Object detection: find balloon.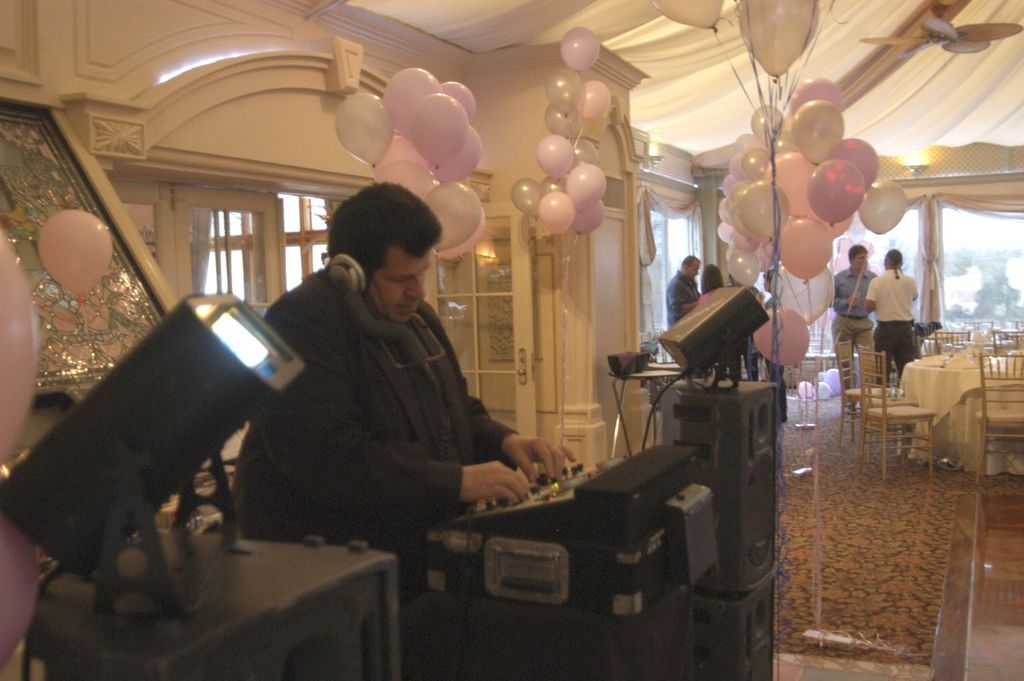
[719, 223, 731, 242].
